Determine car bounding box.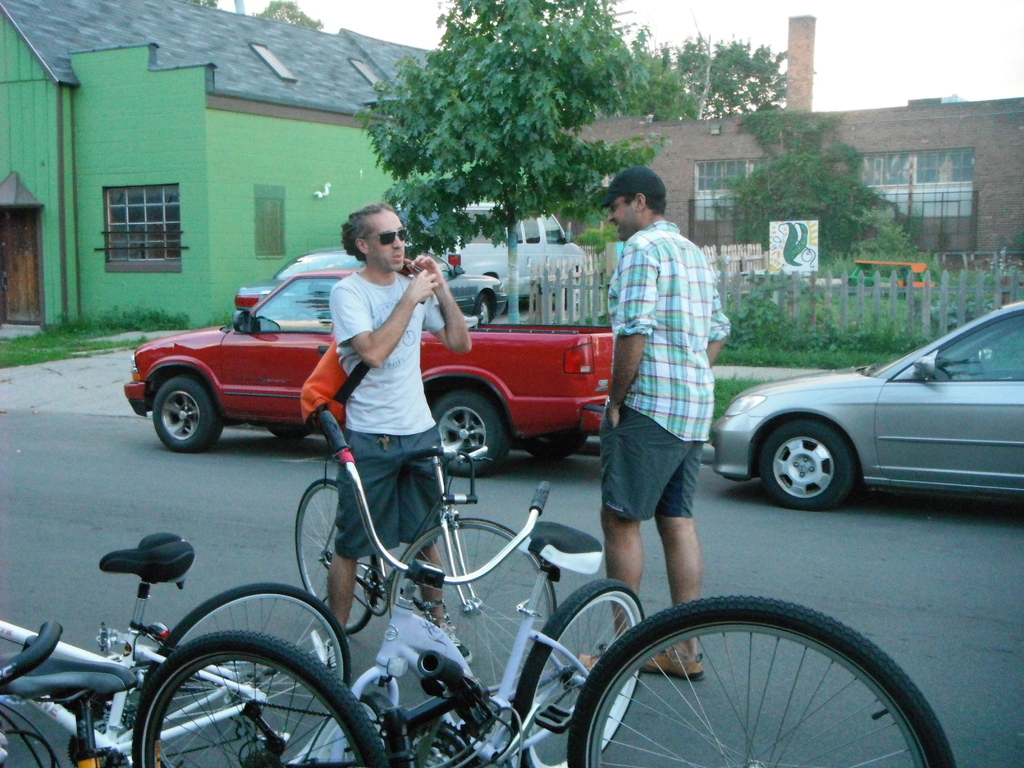
Determined: (left=712, top=296, right=1023, bottom=511).
